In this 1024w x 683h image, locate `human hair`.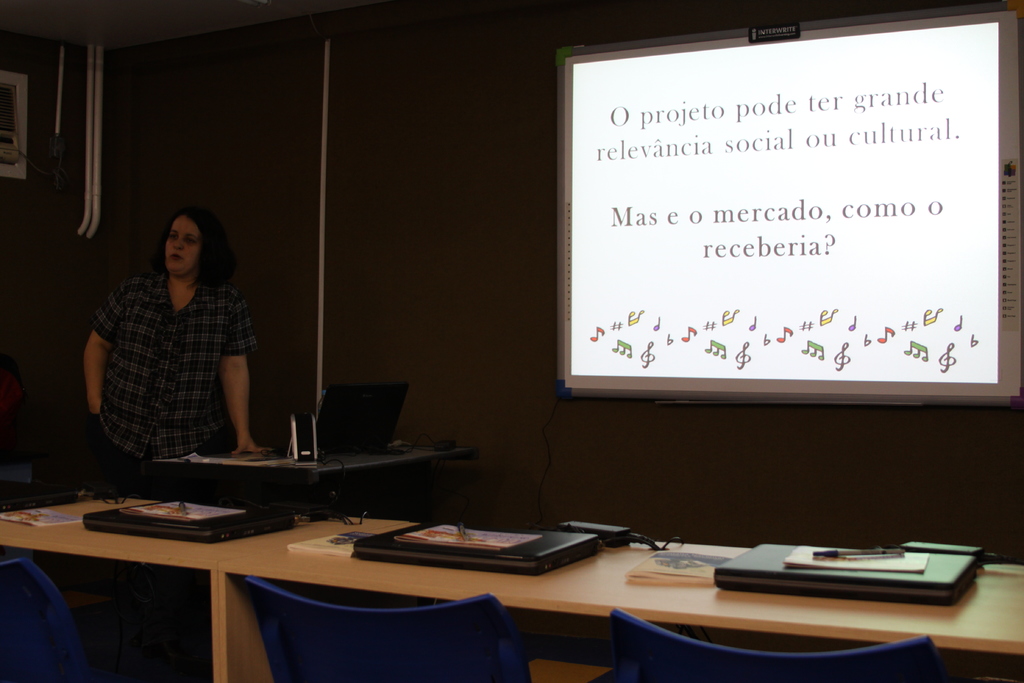
Bounding box: l=154, t=208, r=228, b=288.
